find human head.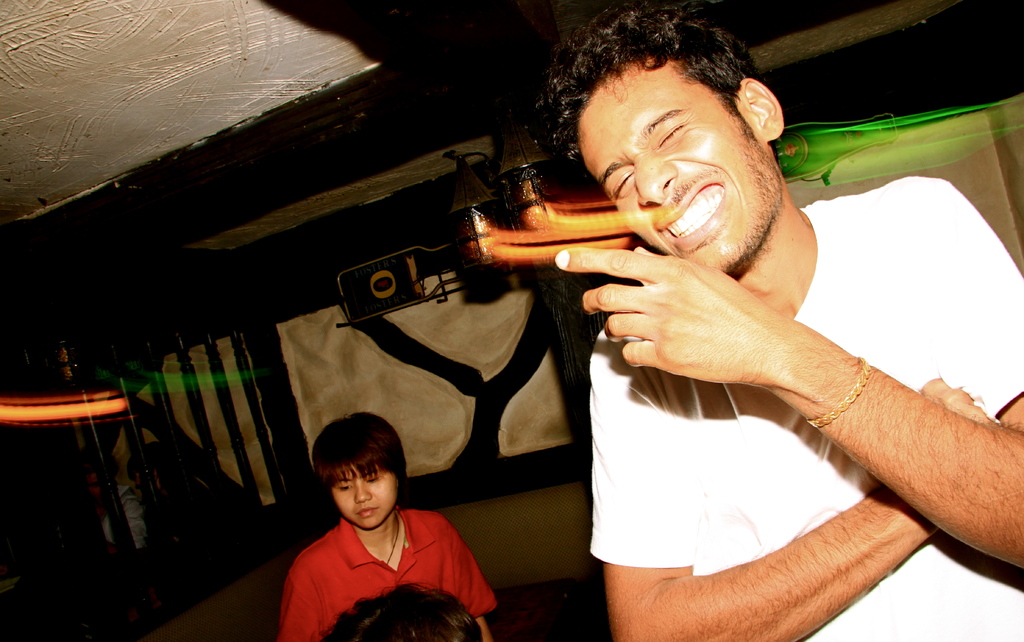
<region>310, 414, 412, 526</region>.
